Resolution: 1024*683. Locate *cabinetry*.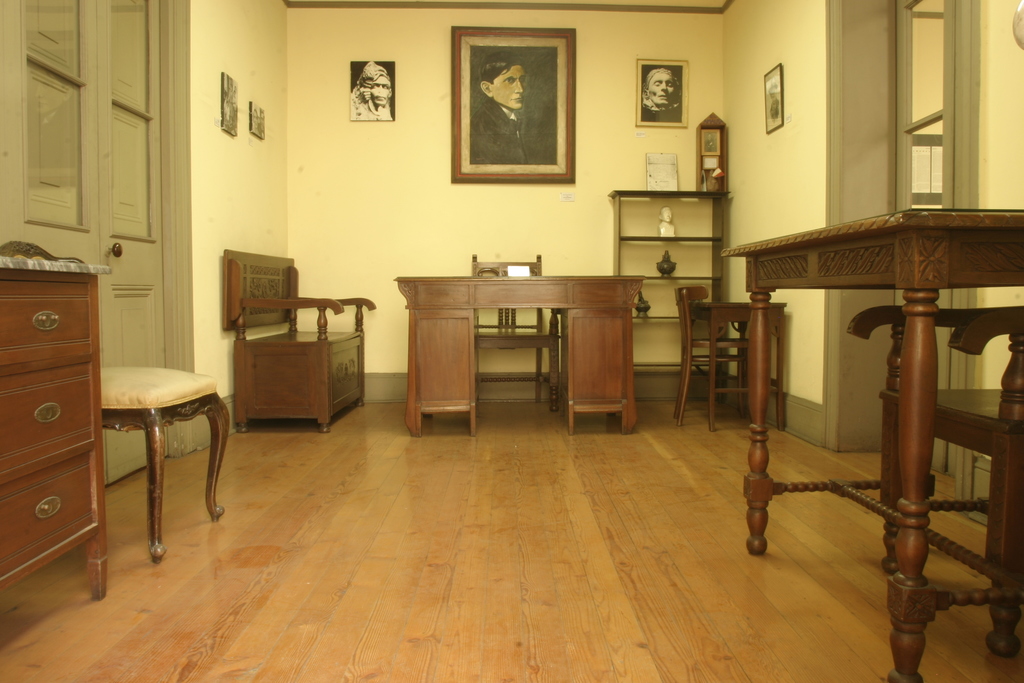
<bbox>541, 299, 633, 438</bbox>.
